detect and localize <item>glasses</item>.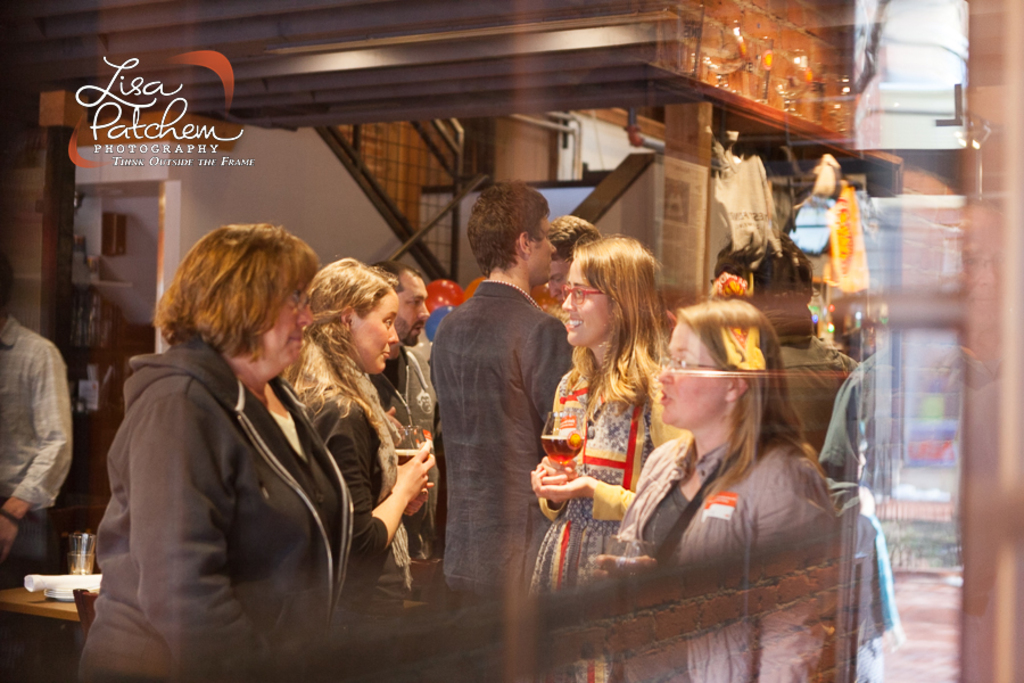
Localized at x1=555 y1=280 x2=609 y2=303.
